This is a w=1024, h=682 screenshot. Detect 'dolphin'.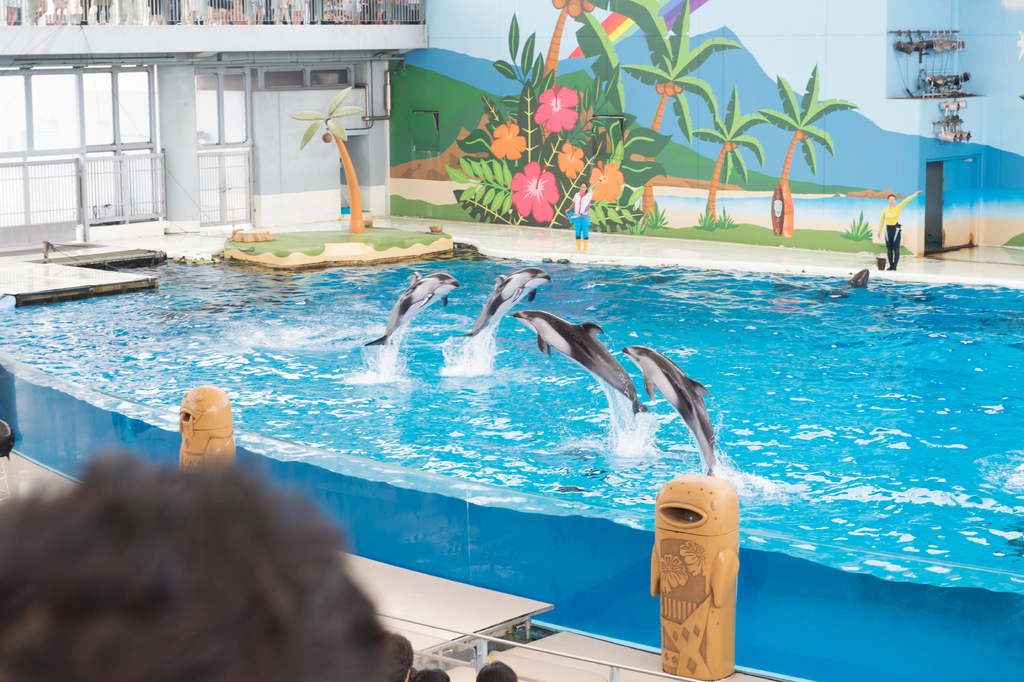
box=[620, 344, 719, 471].
